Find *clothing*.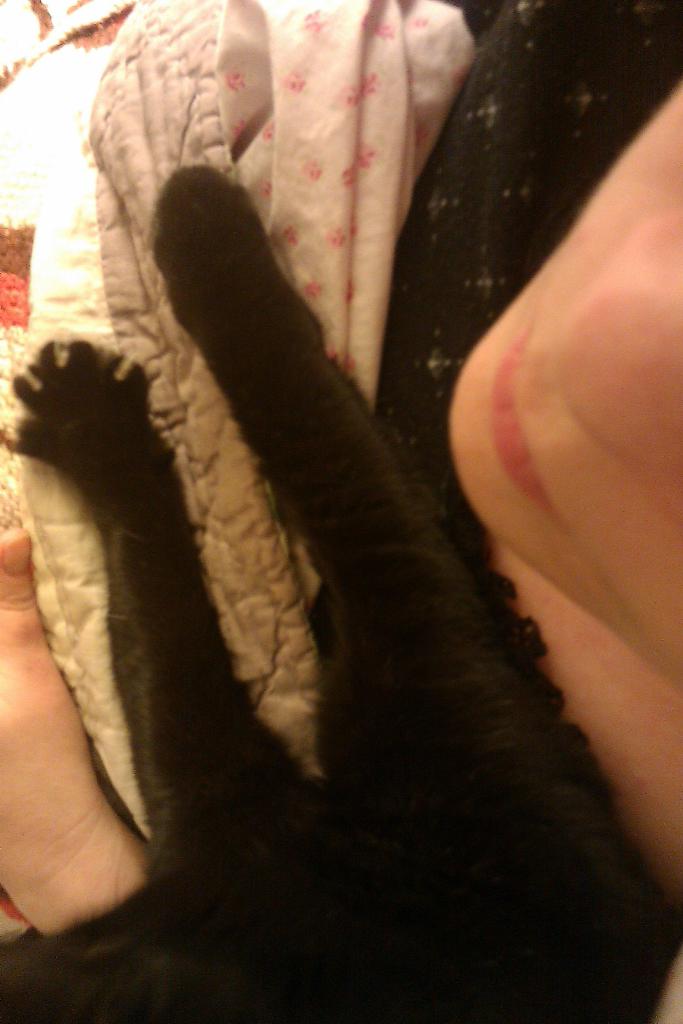
[left=0, top=1, right=682, bottom=1023].
